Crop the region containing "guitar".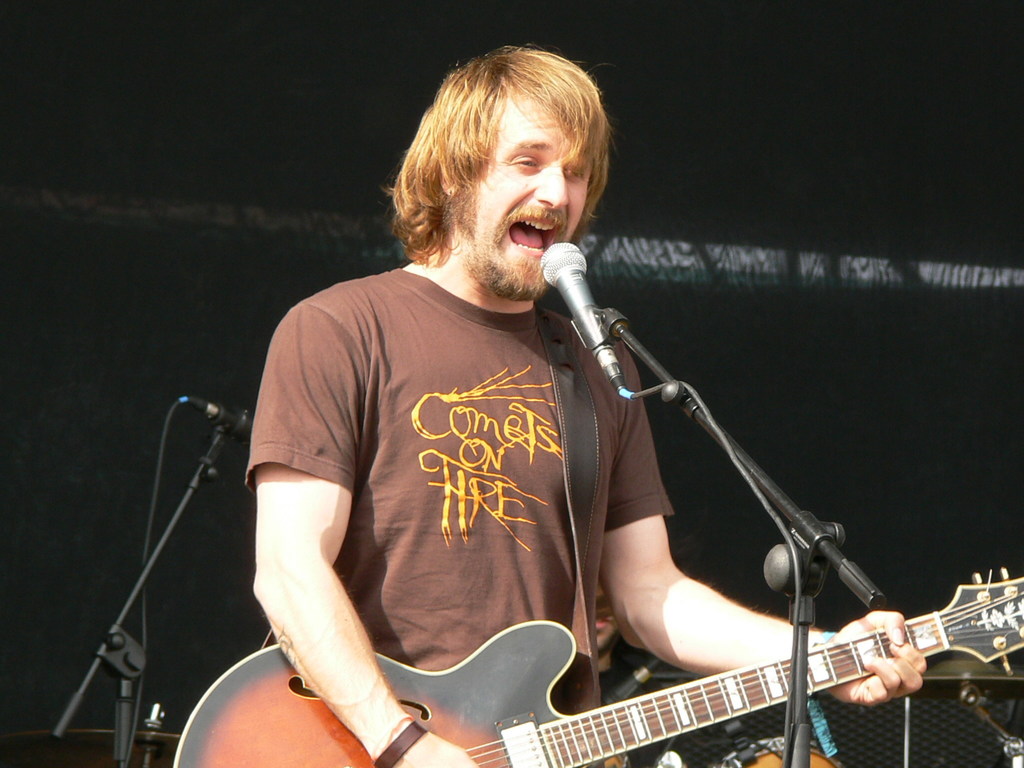
Crop region: region(157, 581, 1023, 767).
